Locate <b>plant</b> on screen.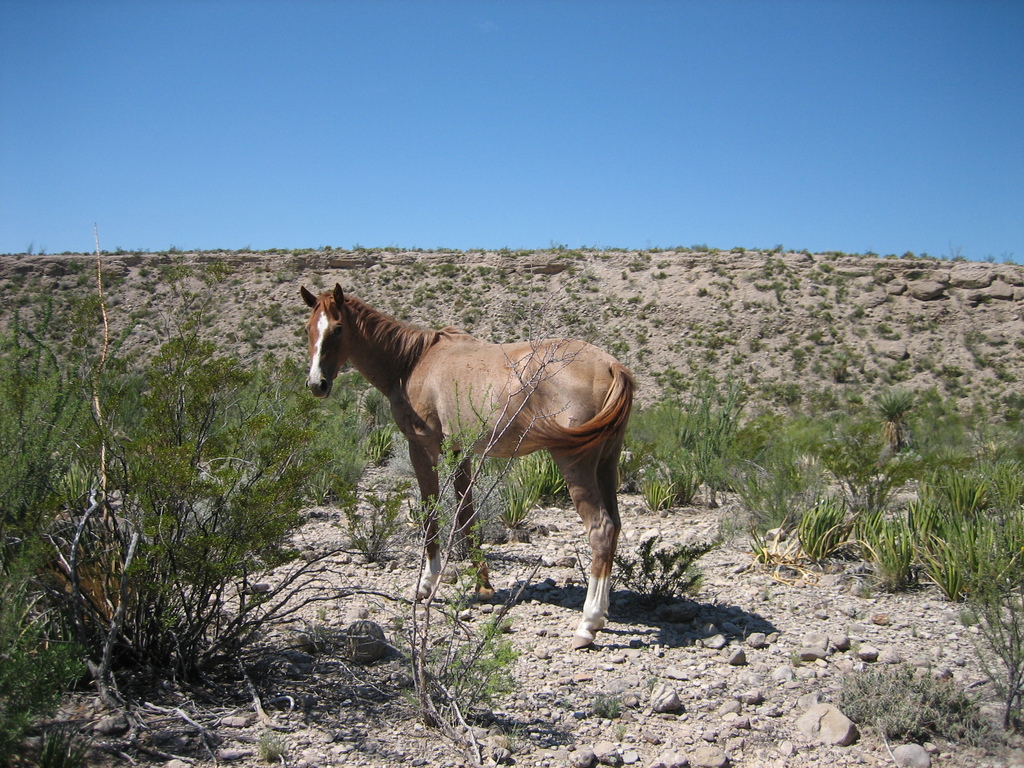
On screen at box(788, 650, 804, 668).
